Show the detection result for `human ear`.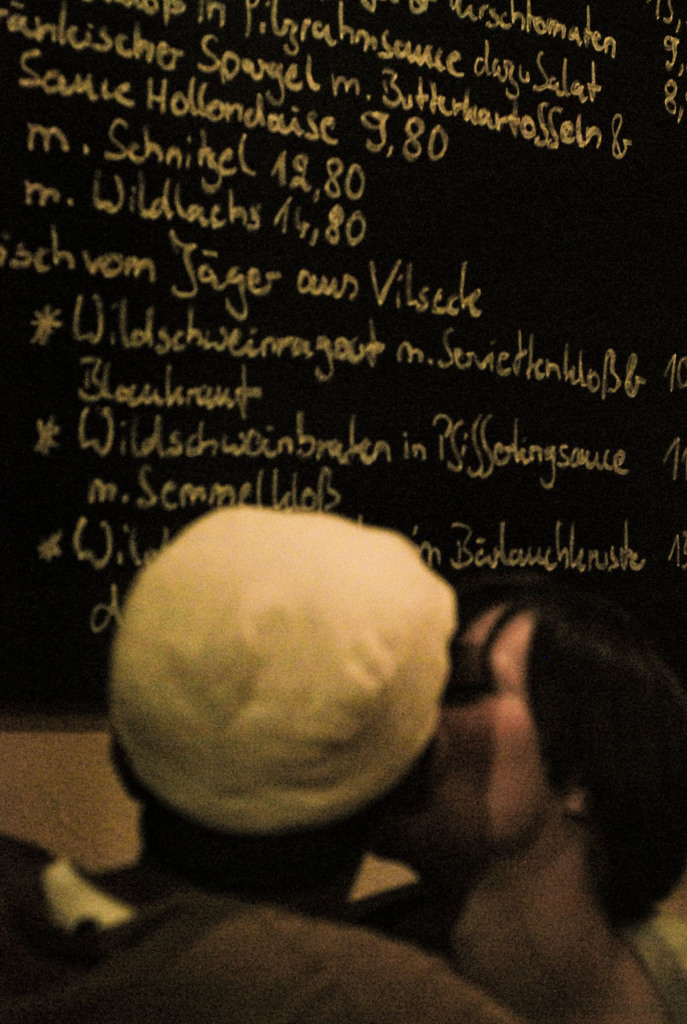
568 793 589 816.
